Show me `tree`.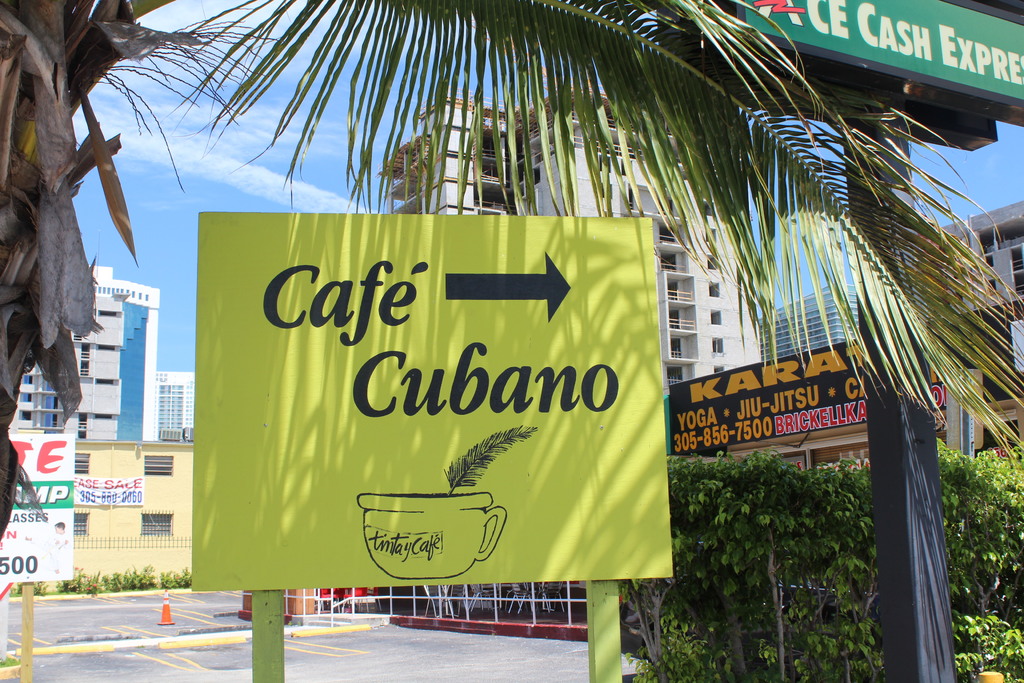
`tree` is here: [x1=0, y1=1, x2=1011, y2=545].
